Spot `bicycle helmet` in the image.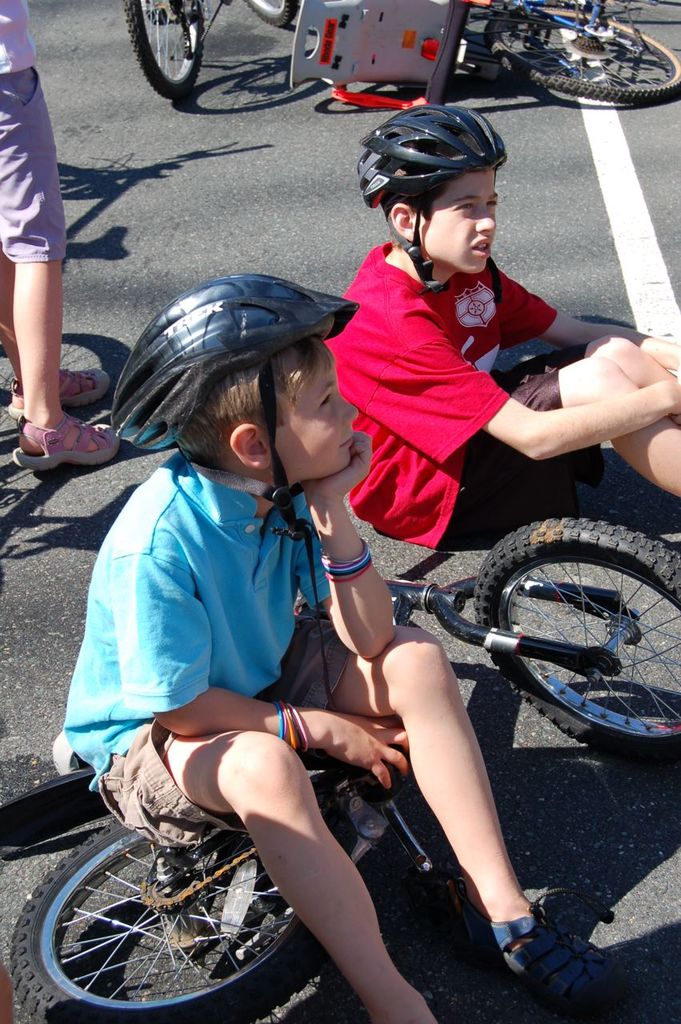
`bicycle helmet` found at locate(110, 267, 363, 549).
